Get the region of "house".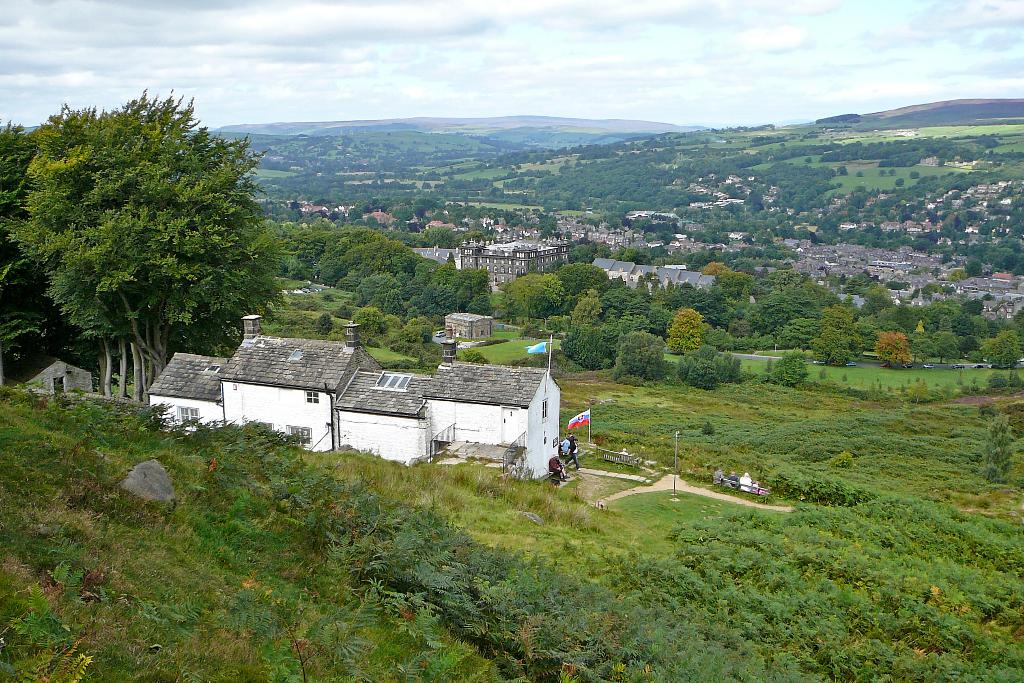
(23, 352, 94, 391).
